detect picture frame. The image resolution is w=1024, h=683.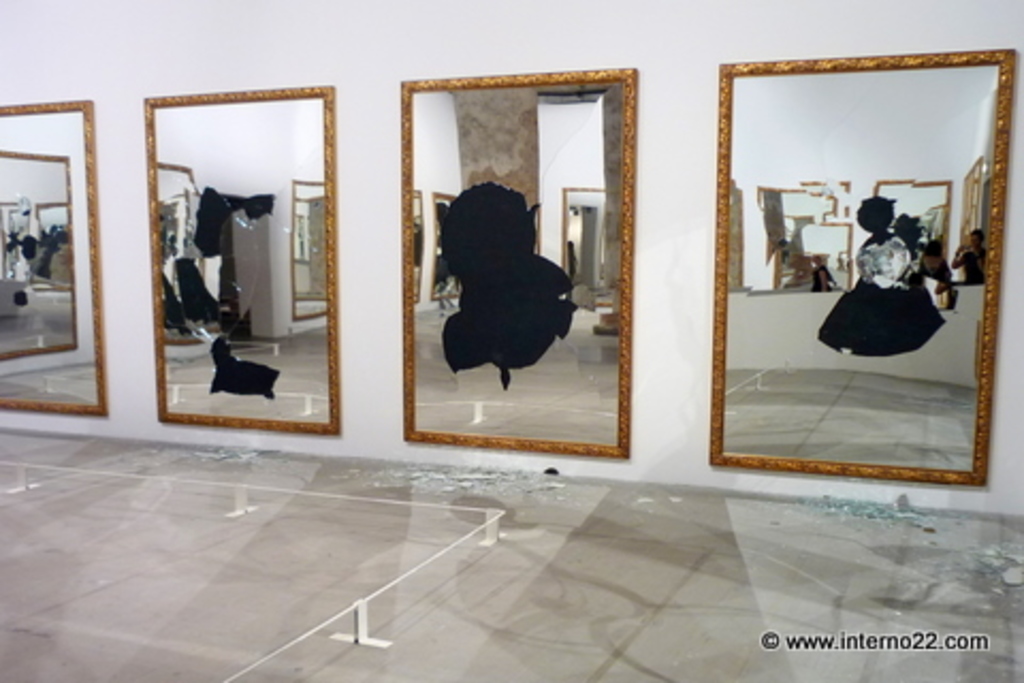
crop(695, 15, 1011, 506).
